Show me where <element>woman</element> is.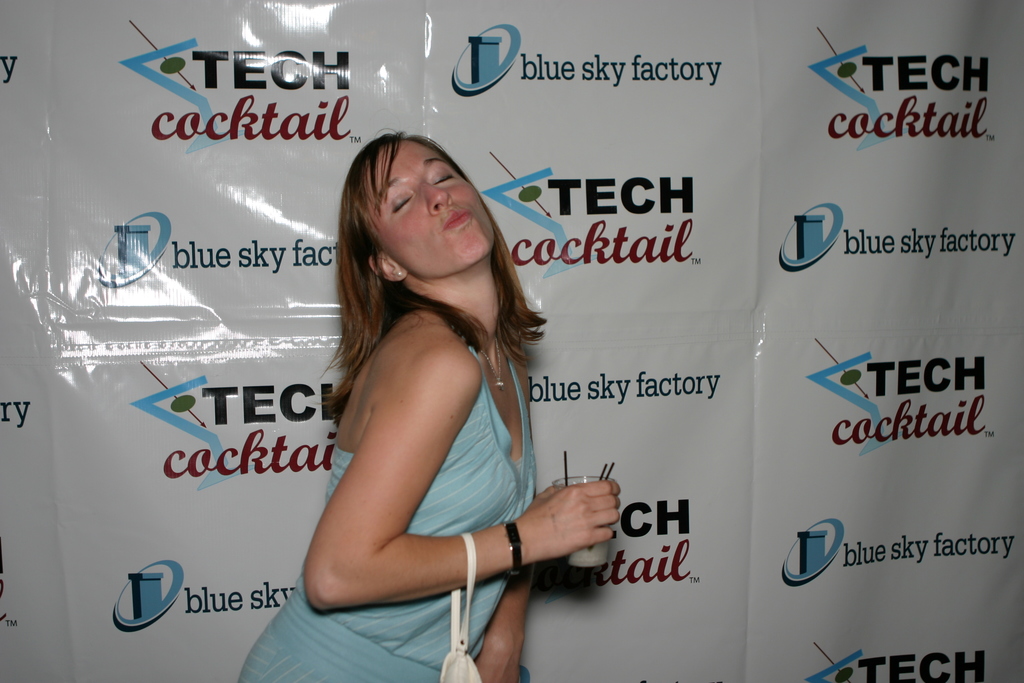
<element>woman</element> is at (278, 114, 612, 679).
